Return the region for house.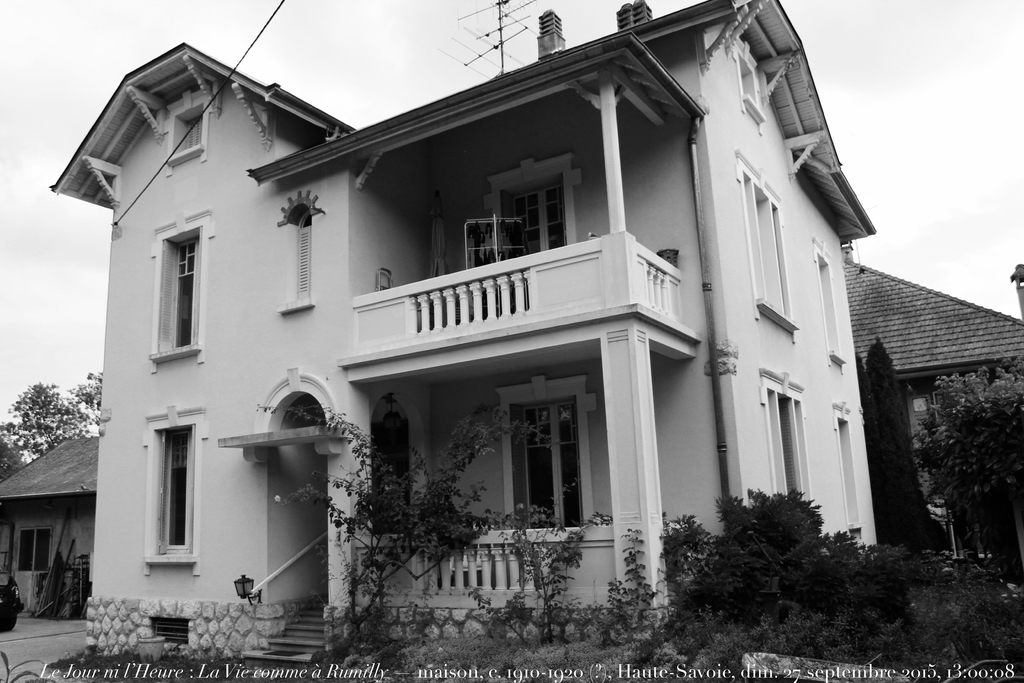
{"left": 850, "top": 238, "right": 1023, "bottom": 604}.
